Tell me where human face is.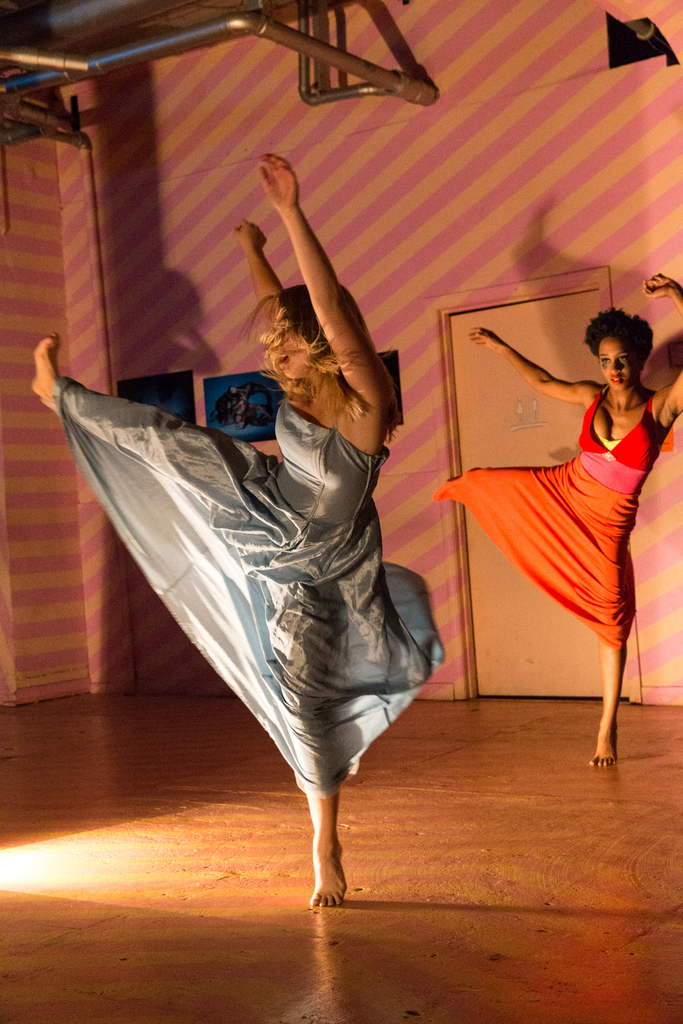
human face is at [x1=274, y1=308, x2=315, y2=382].
